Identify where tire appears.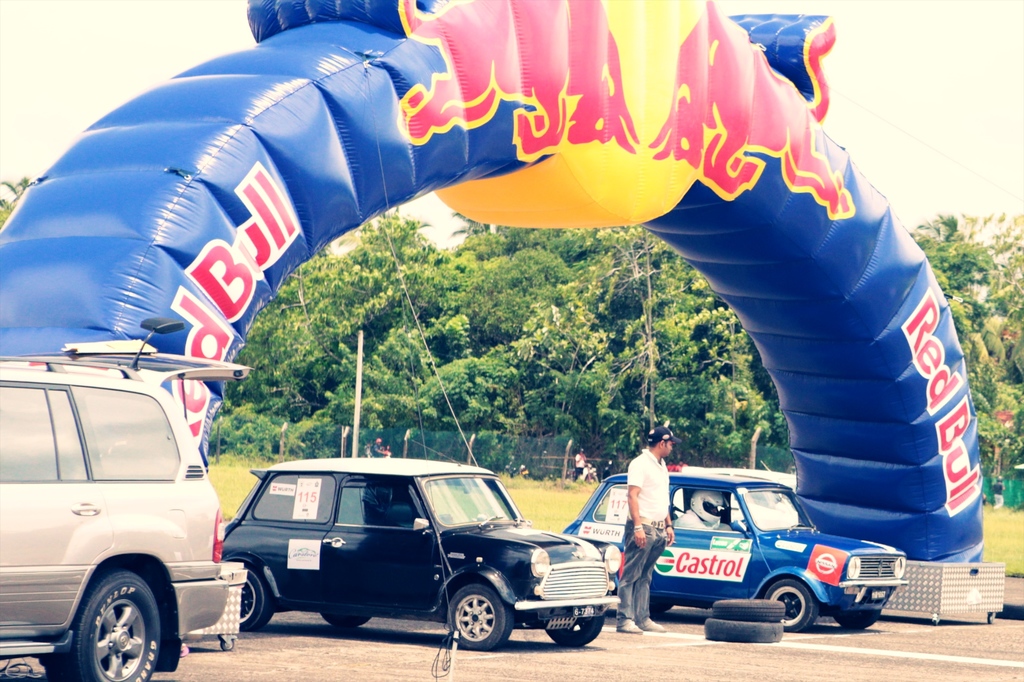
Appears at x1=700, y1=617, x2=783, y2=643.
